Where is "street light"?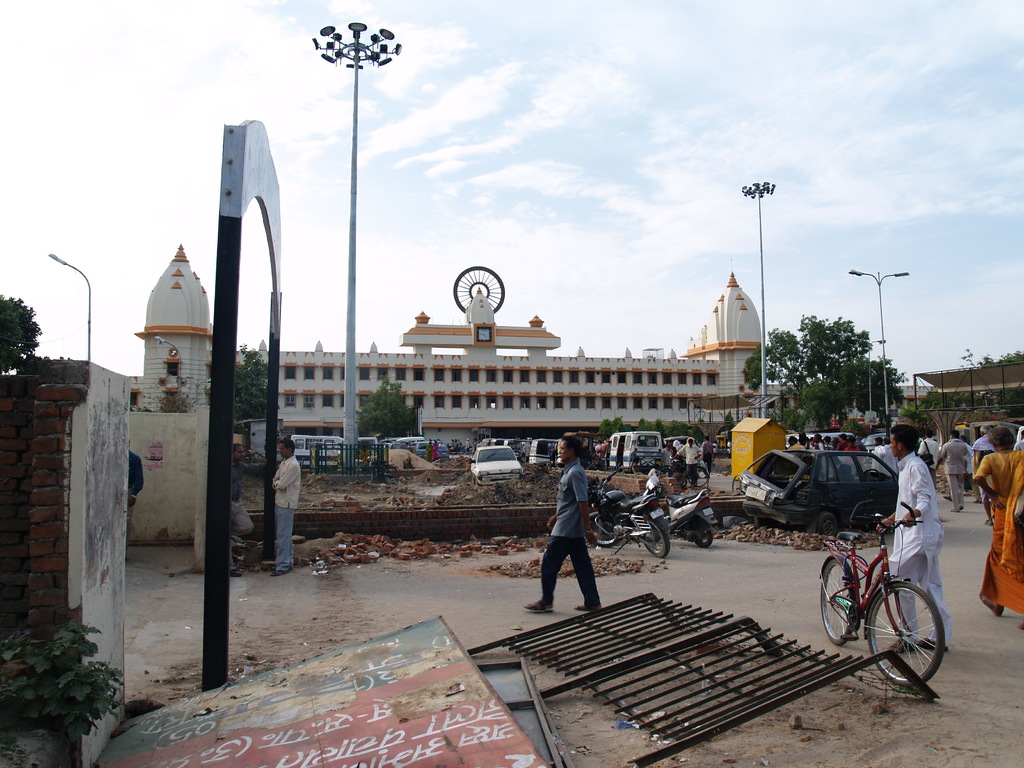
[left=180, top=378, right=217, bottom=407].
